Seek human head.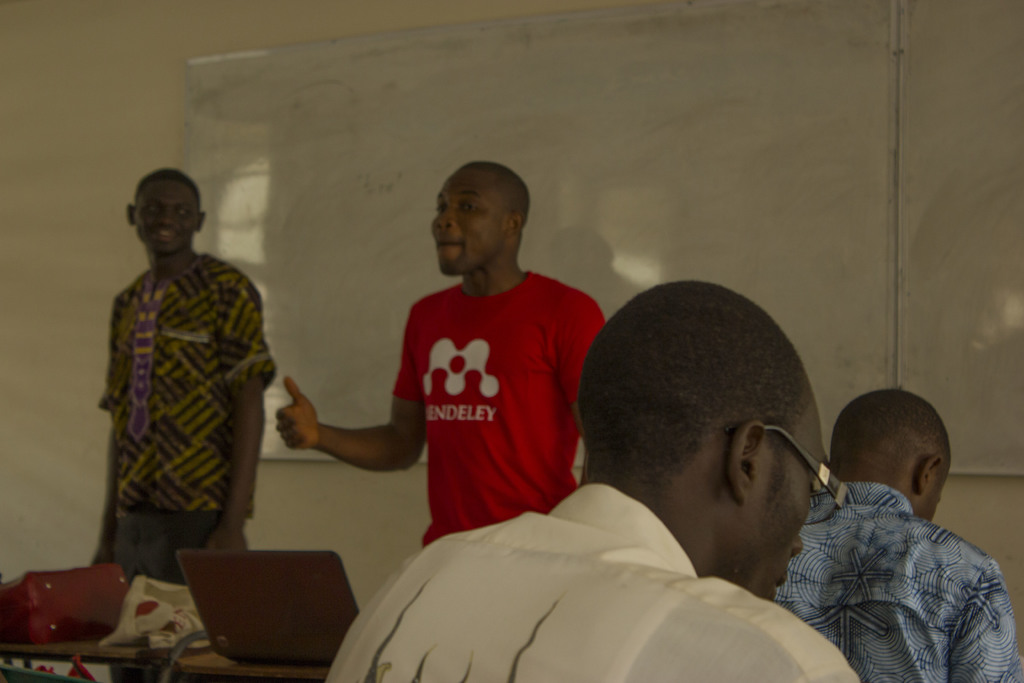
[x1=588, y1=272, x2=852, y2=594].
